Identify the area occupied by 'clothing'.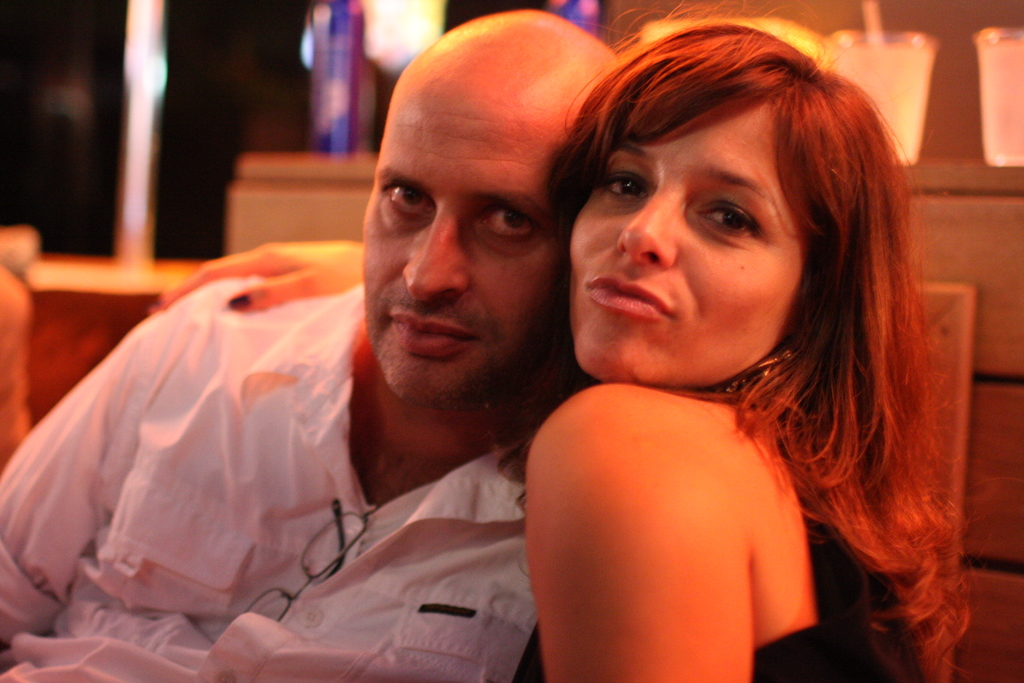
Area: [x1=0, y1=278, x2=540, y2=682].
